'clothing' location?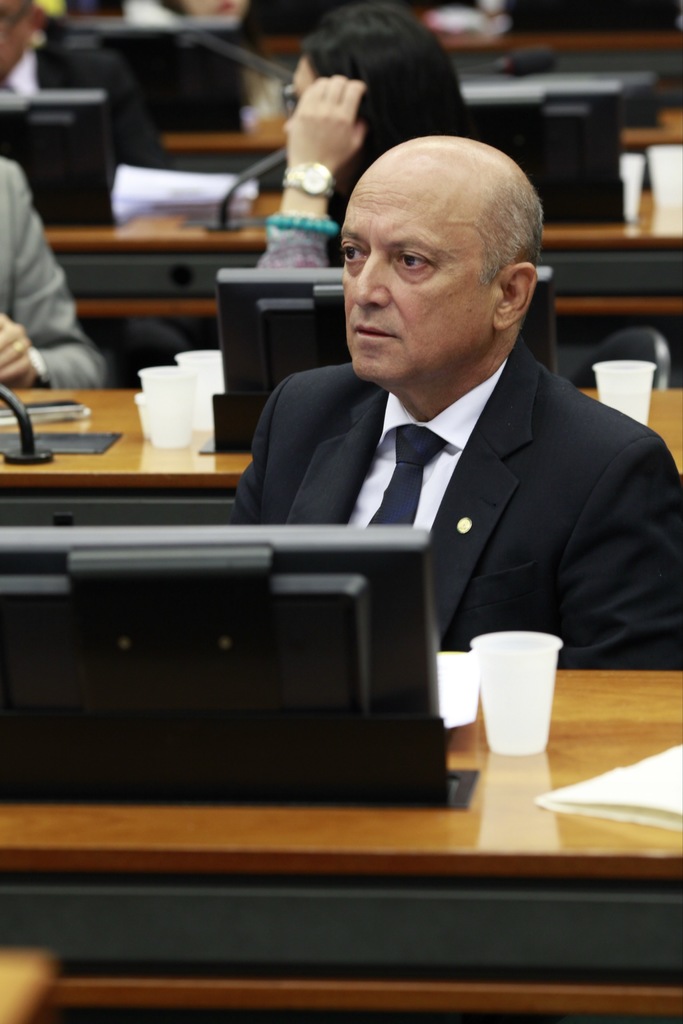
bbox=(0, 159, 108, 390)
